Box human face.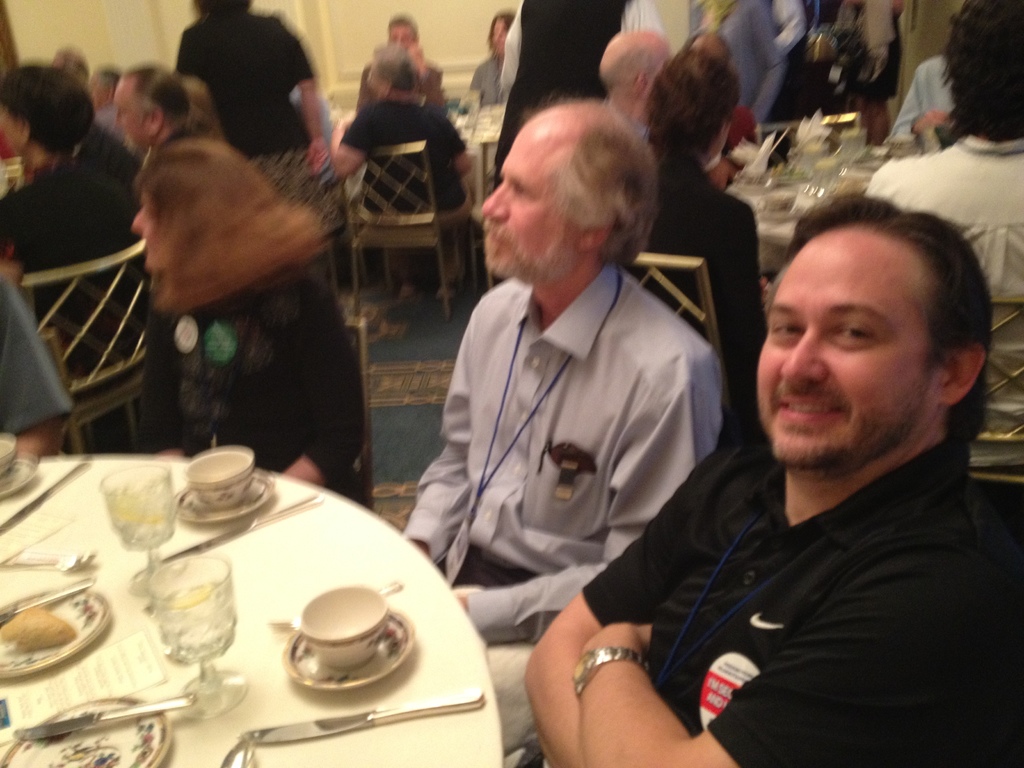
x1=112, y1=91, x2=149, y2=149.
